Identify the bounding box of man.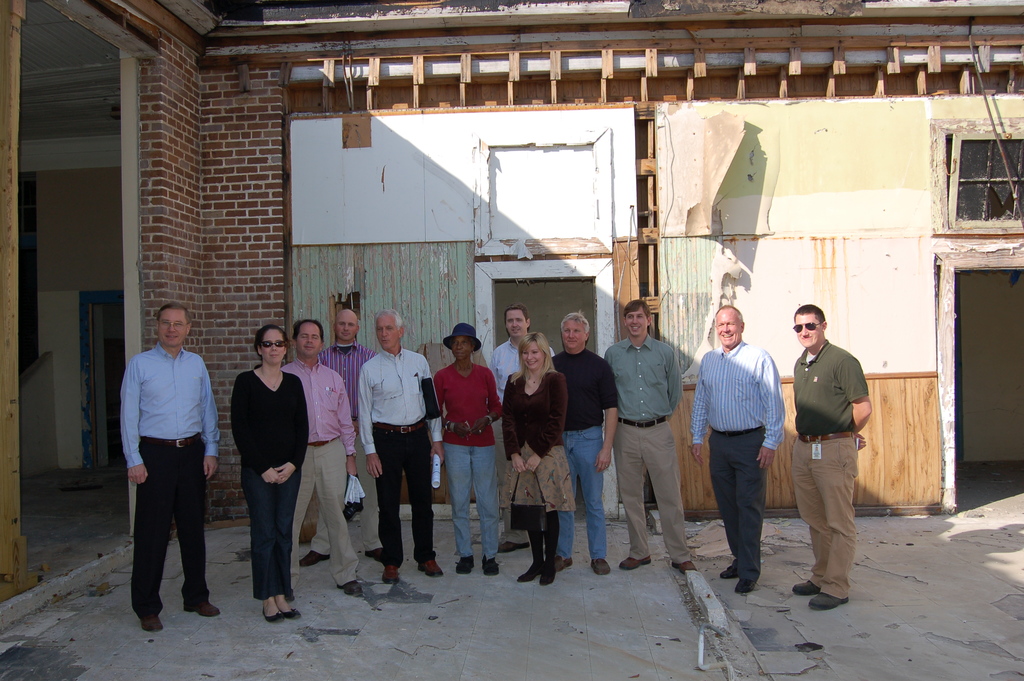
crop(602, 301, 696, 574).
